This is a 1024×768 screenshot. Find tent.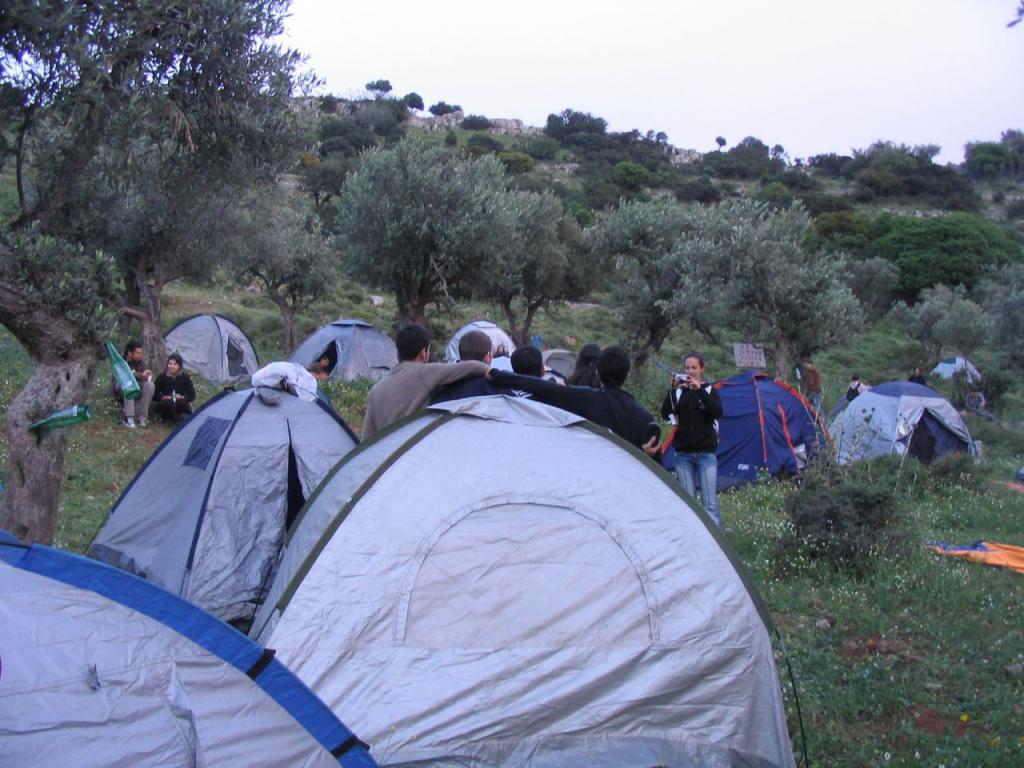
Bounding box: region(242, 391, 812, 767).
